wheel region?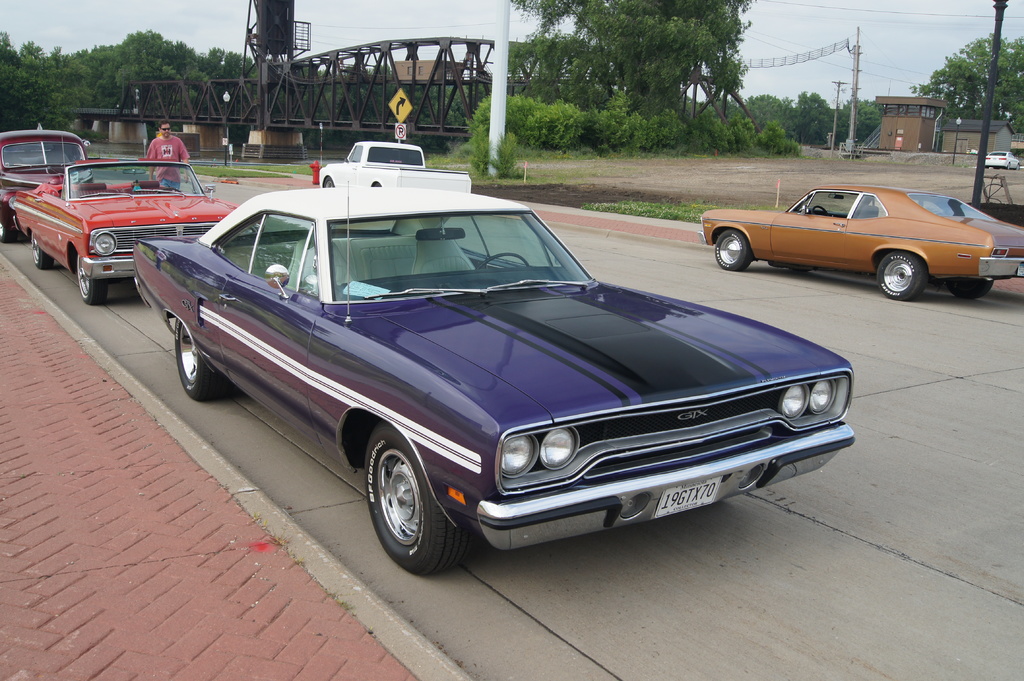
x1=31, y1=233, x2=52, y2=273
